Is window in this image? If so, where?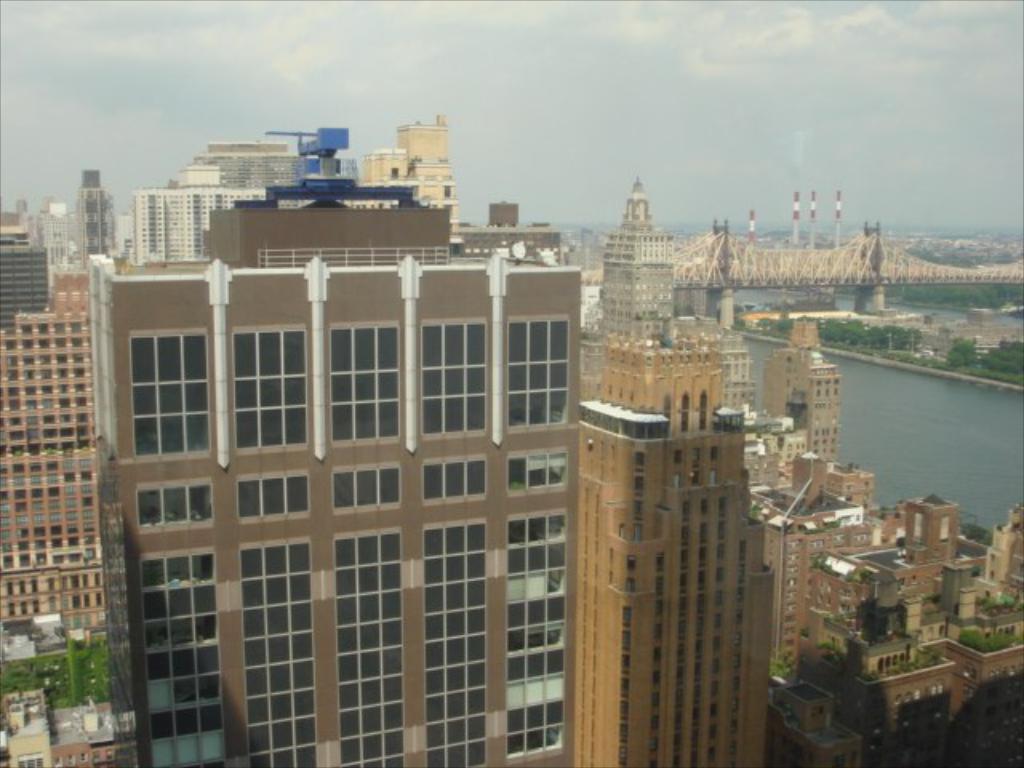
Yes, at (x1=328, y1=528, x2=405, y2=766).
